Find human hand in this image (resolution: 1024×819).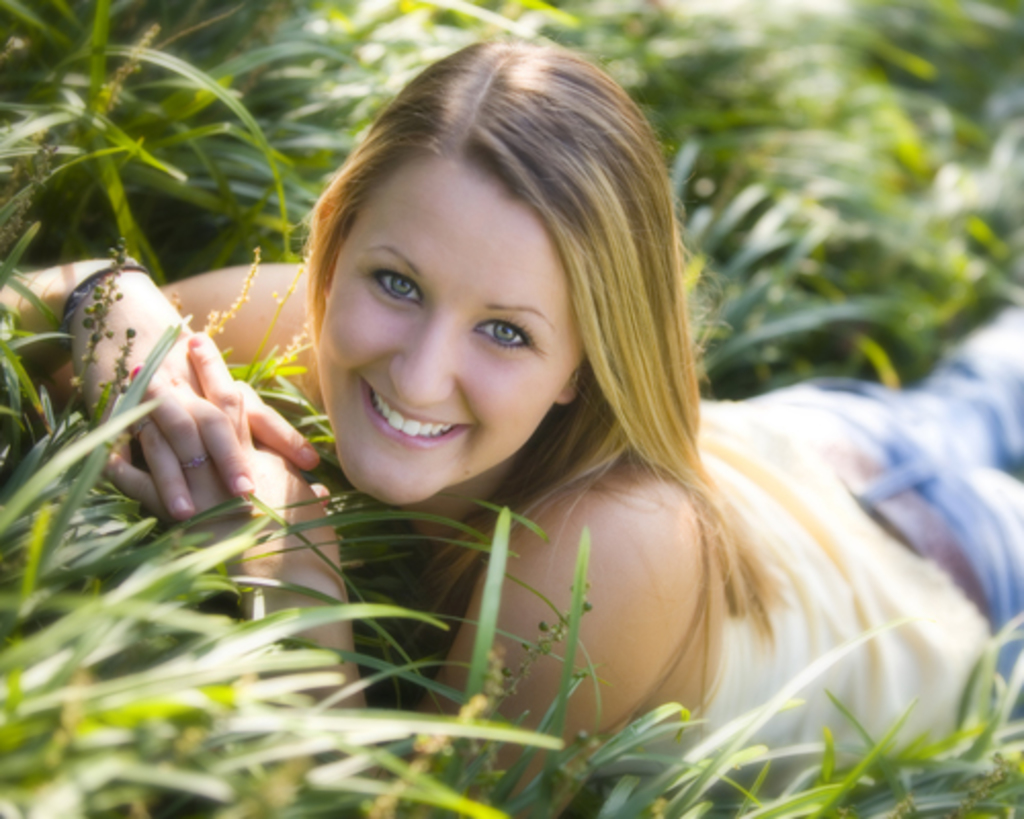
detection(66, 268, 324, 528).
